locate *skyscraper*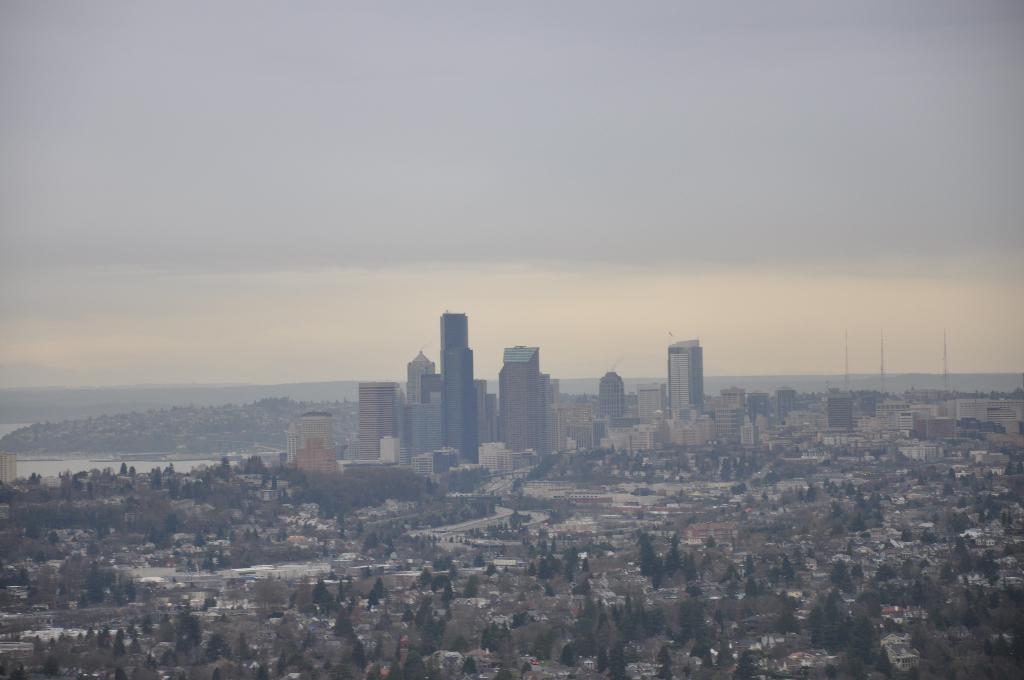
599:374:624:419
